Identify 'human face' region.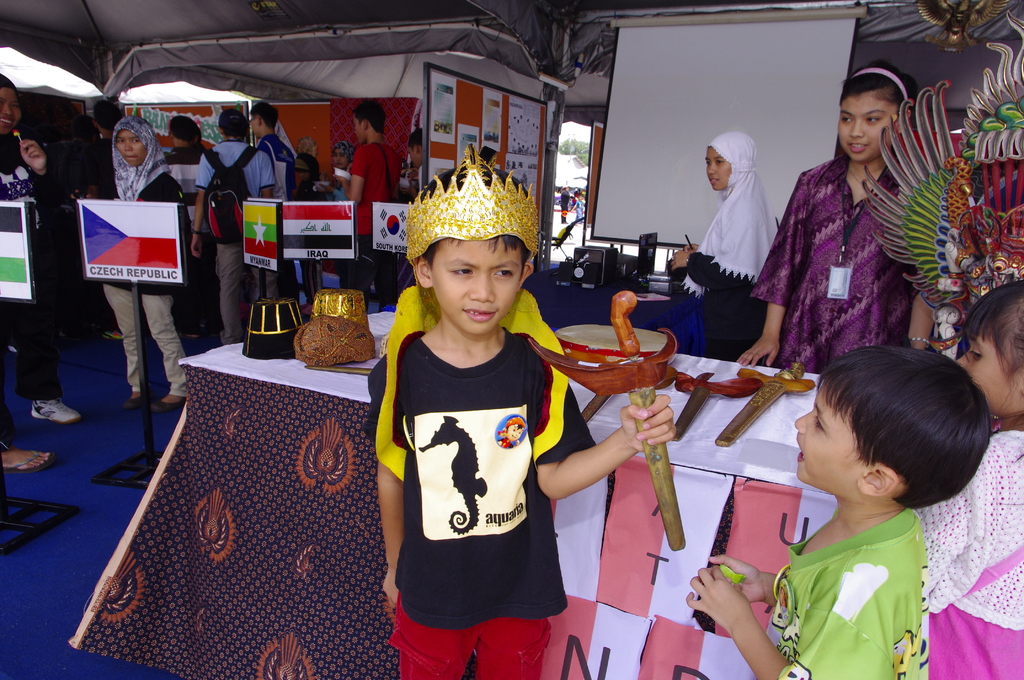
Region: region(792, 379, 867, 482).
